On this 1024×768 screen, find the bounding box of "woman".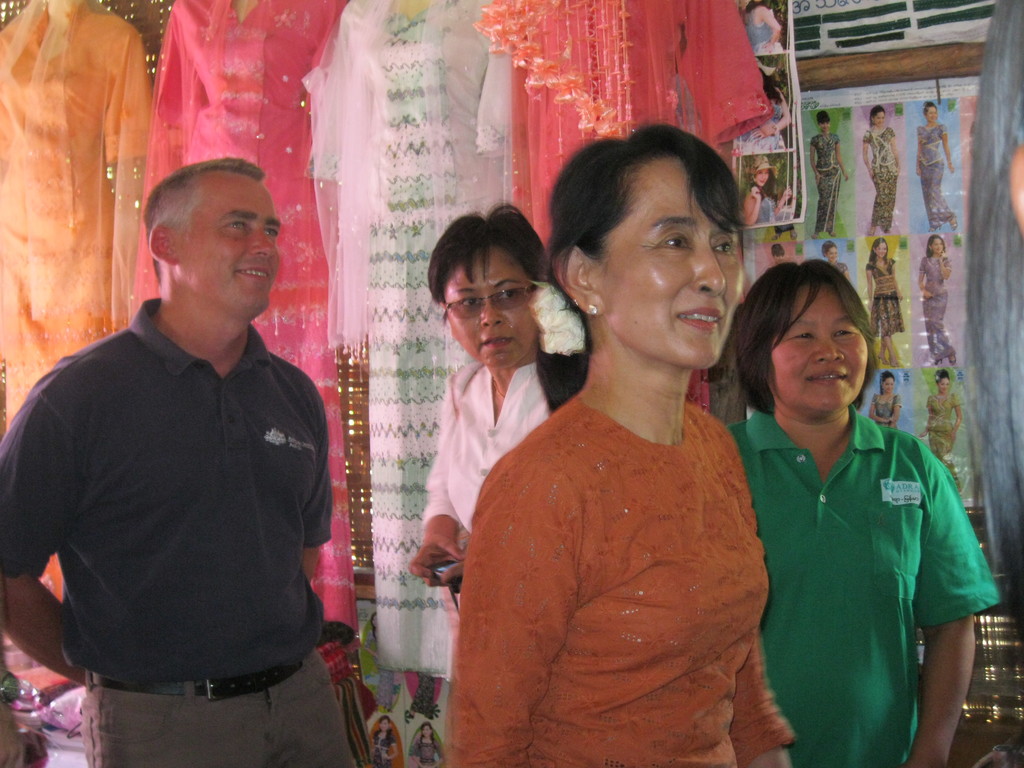
Bounding box: 821 110 852 244.
